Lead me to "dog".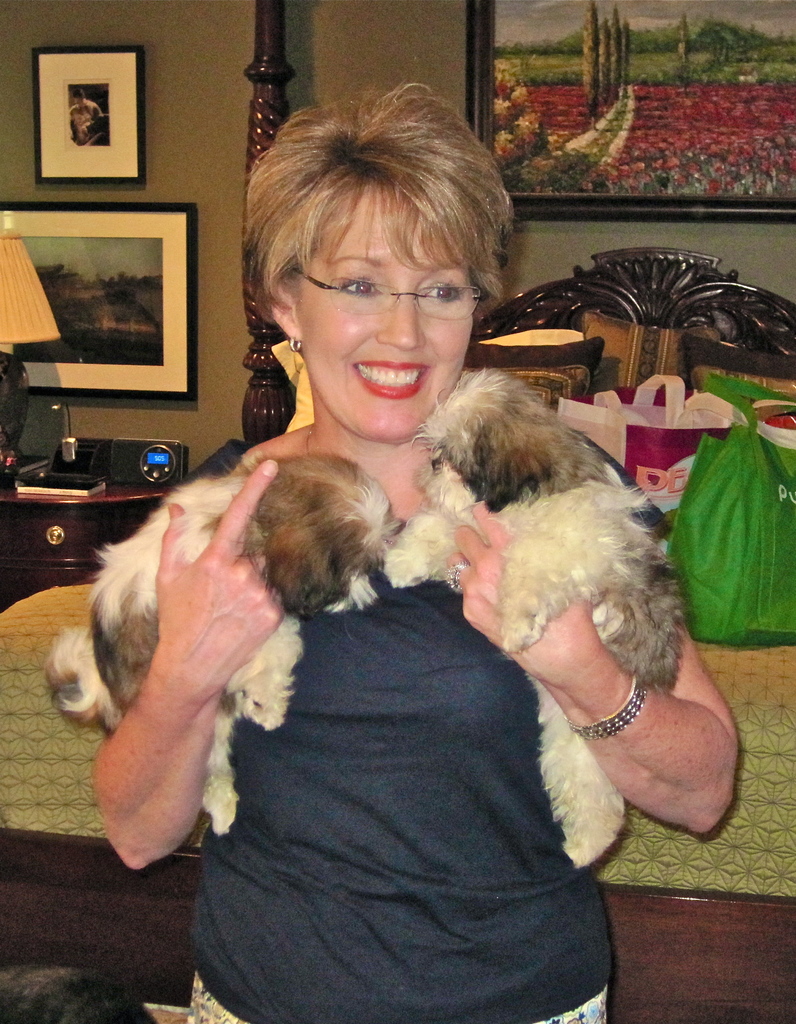
Lead to x1=35 y1=442 x2=406 y2=836.
